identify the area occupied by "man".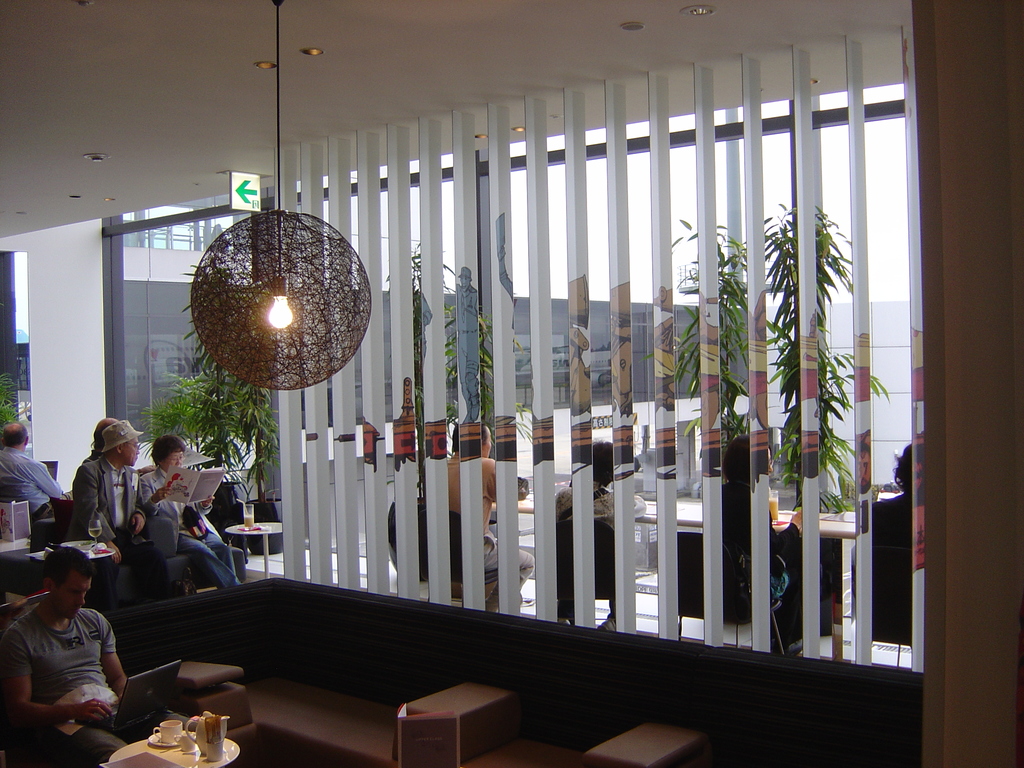
Area: bbox=(70, 419, 163, 605).
